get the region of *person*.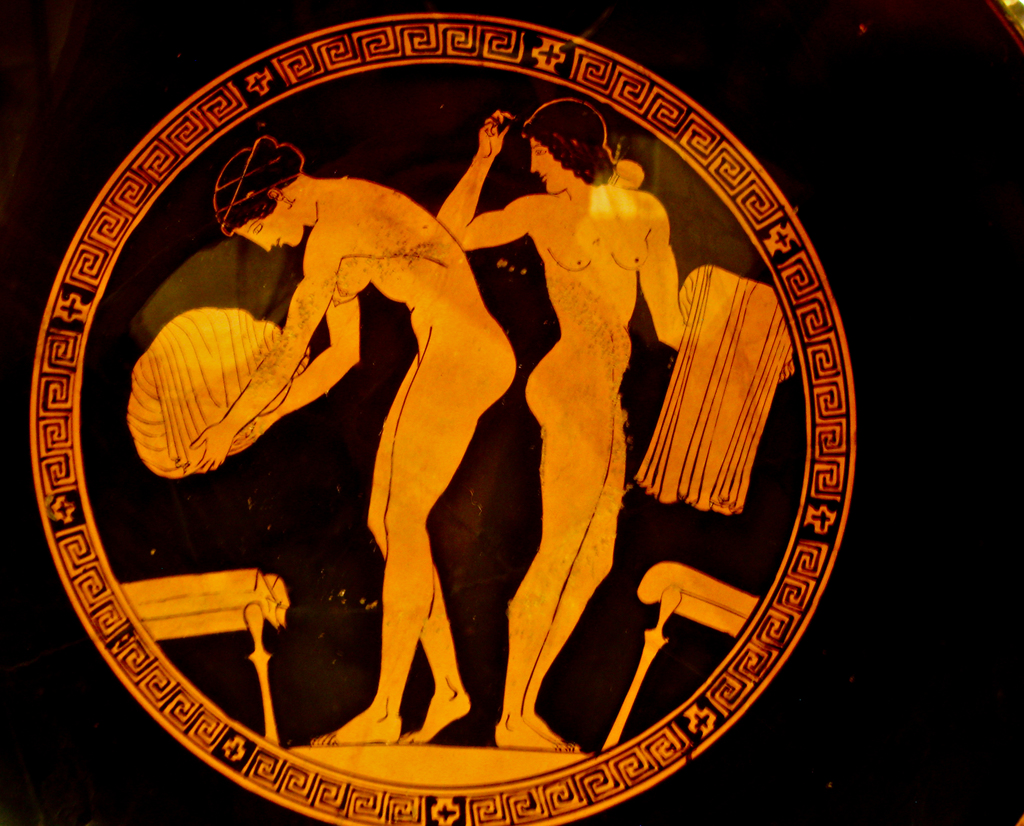
<bbox>435, 94, 796, 754</bbox>.
